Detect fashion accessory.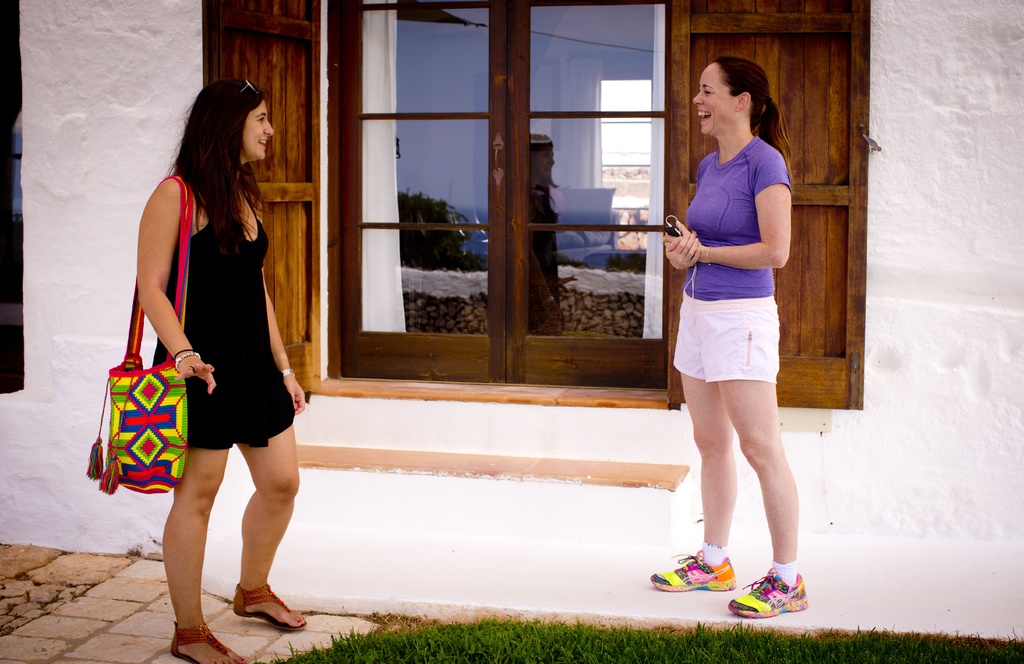
Detected at [x1=703, y1=243, x2=714, y2=266].
